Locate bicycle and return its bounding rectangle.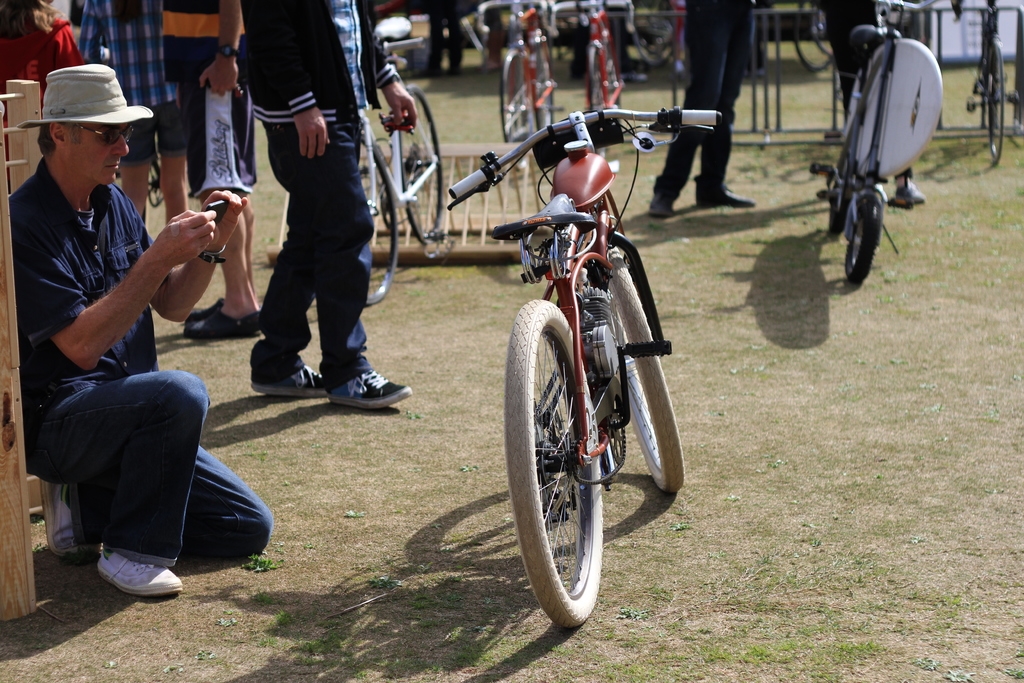
l=549, t=0, r=635, b=120.
